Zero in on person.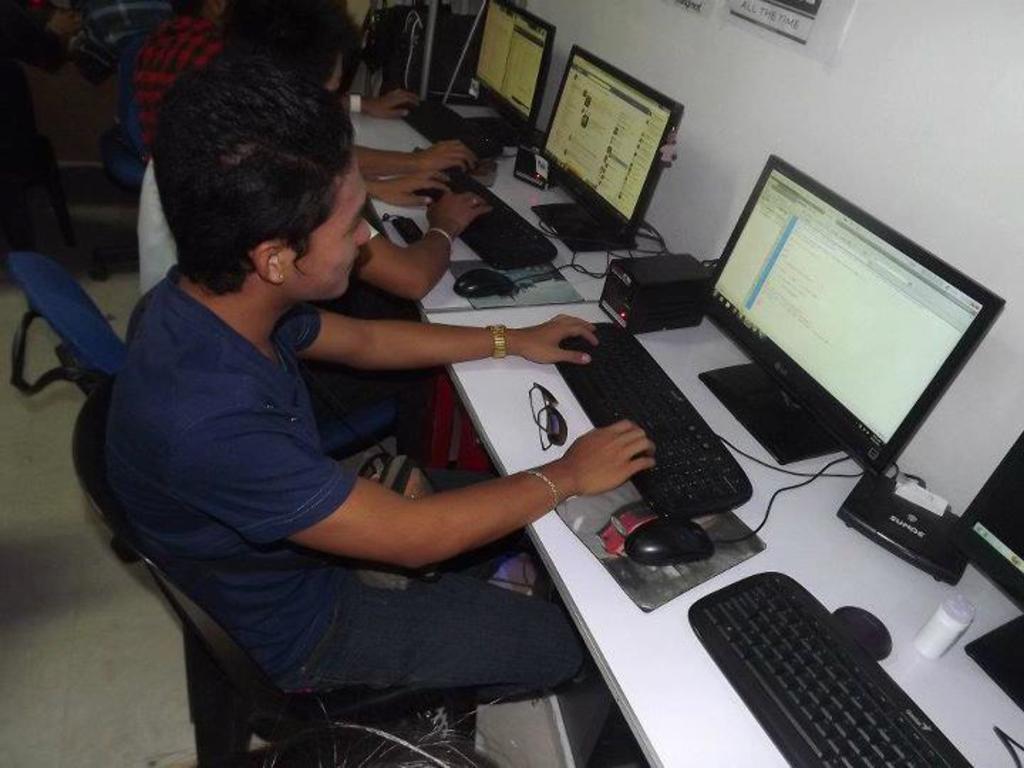
Zeroed in: Rect(122, 0, 229, 148).
